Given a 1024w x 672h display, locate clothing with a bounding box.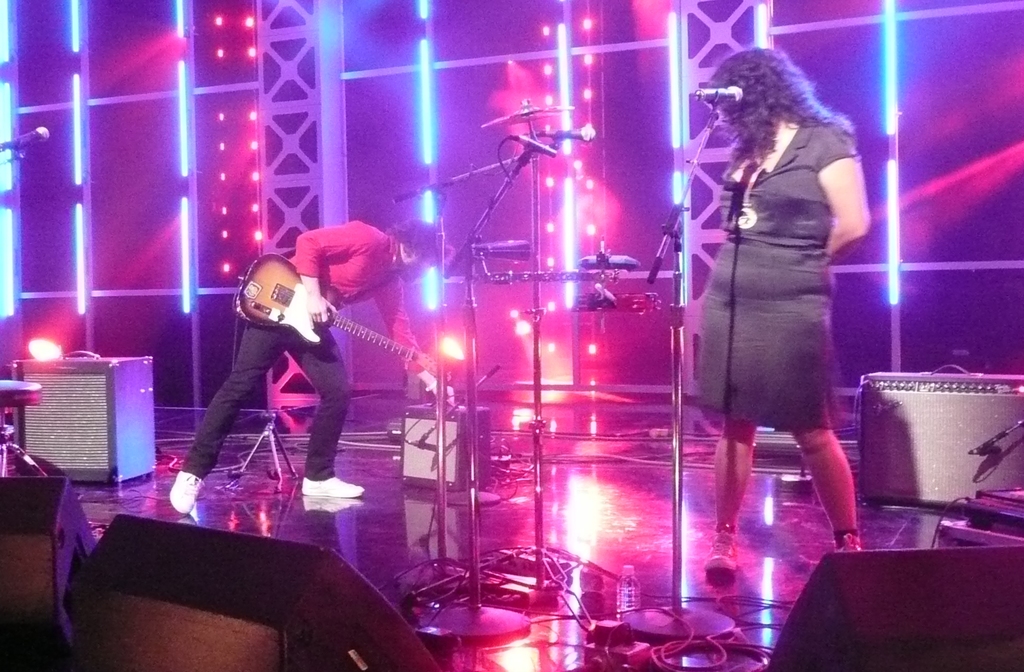
Located: select_region(692, 110, 873, 424).
